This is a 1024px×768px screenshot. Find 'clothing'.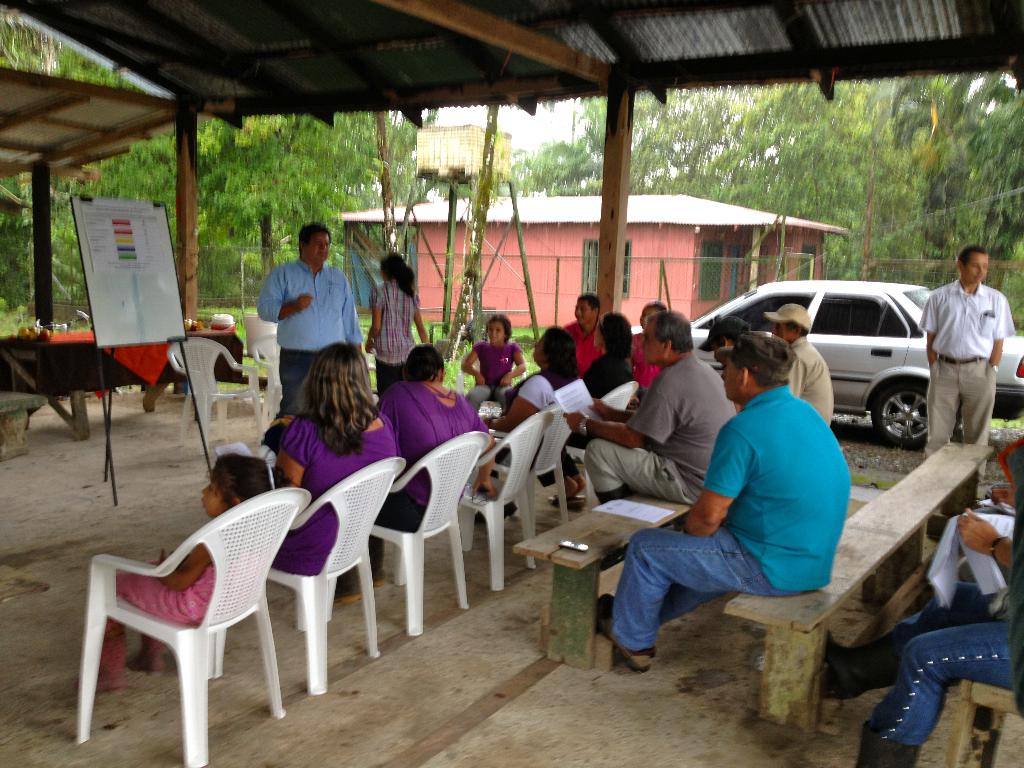
Bounding box: (x1=86, y1=526, x2=219, y2=659).
